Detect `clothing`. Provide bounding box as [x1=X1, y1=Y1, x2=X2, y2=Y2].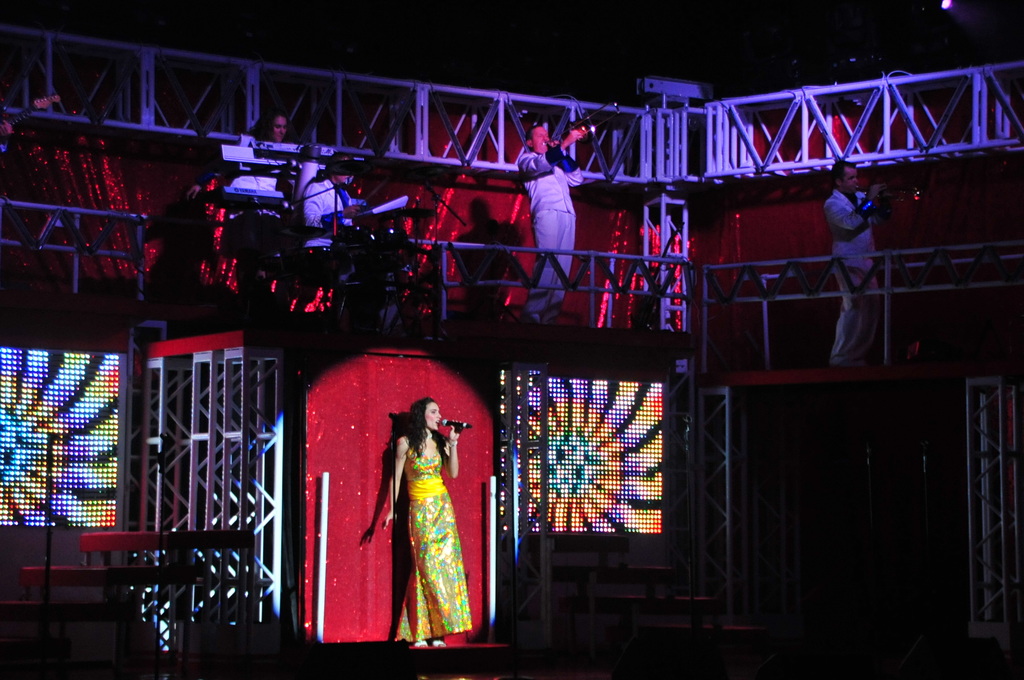
[x1=511, y1=147, x2=582, y2=318].
